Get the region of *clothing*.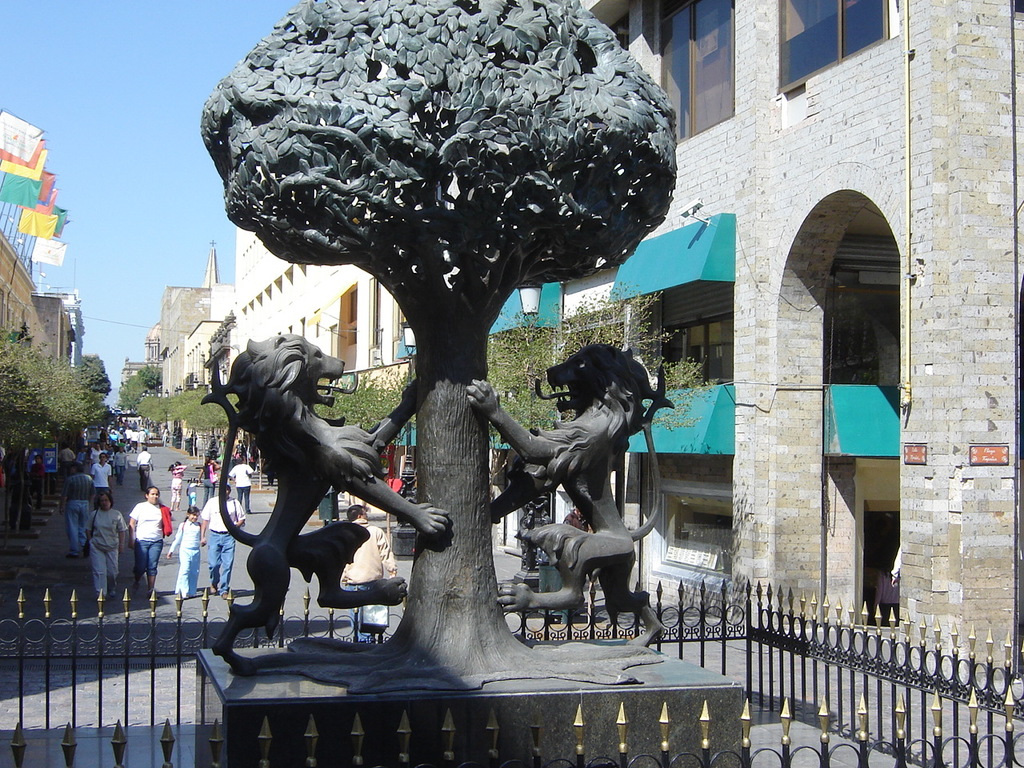
<bbox>59, 447, 81, 486</bbox>.
